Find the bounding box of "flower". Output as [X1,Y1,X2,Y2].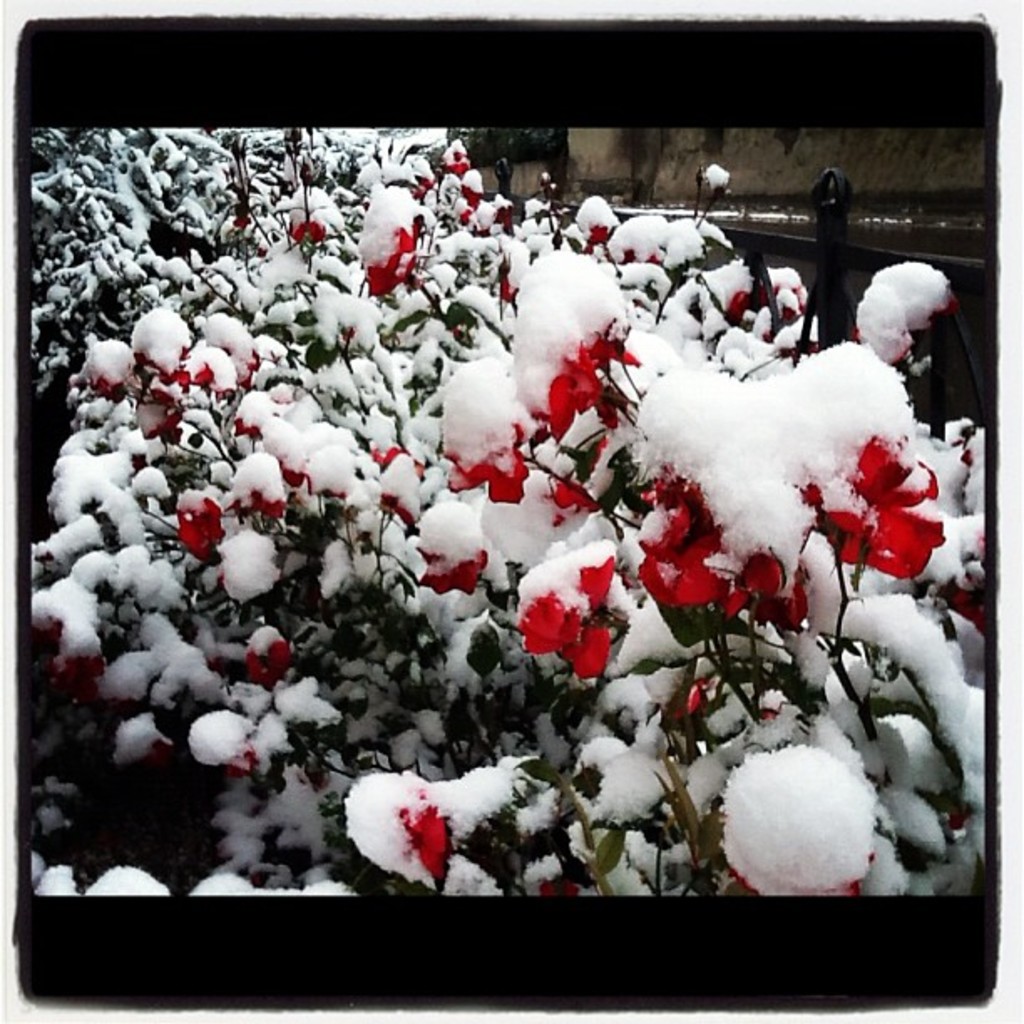
[181,500,228,556].
